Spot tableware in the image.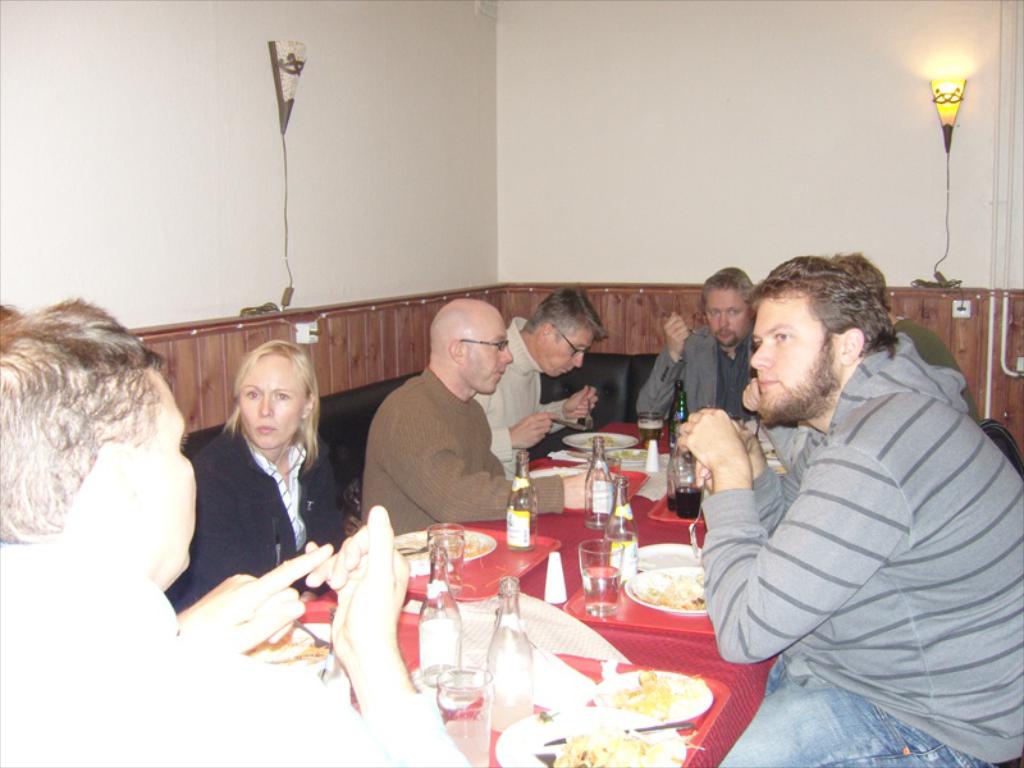
tableware found at Rect(593, 668, 713, 723).
